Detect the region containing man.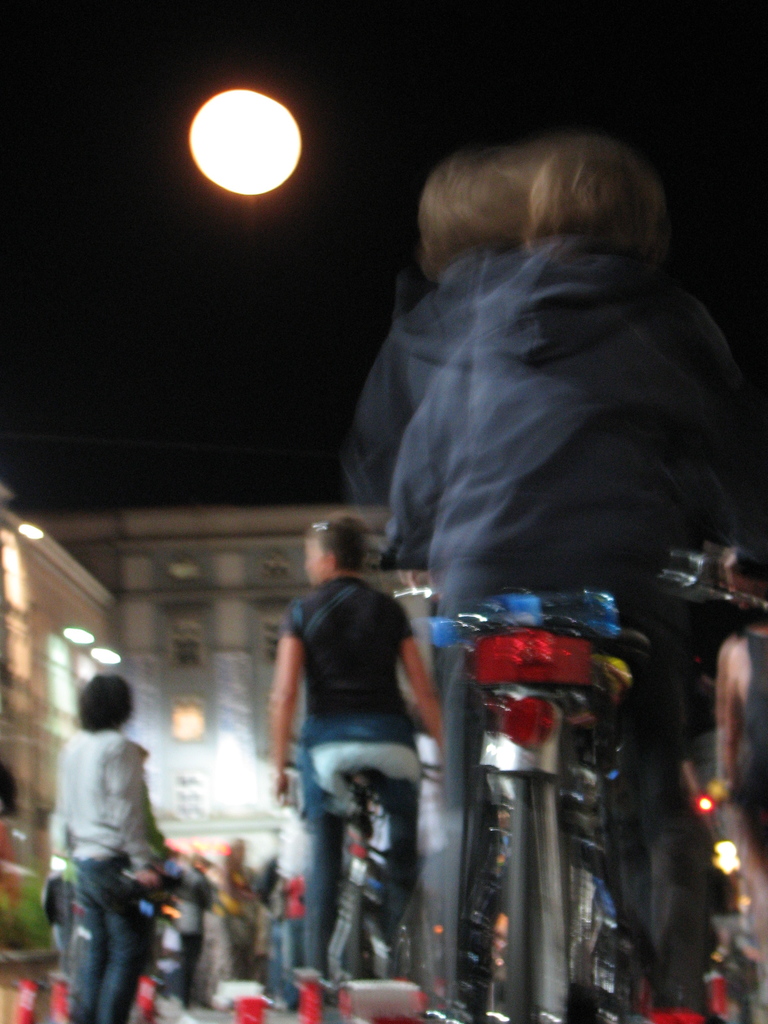
box=[51, 675, 182, 1018].
